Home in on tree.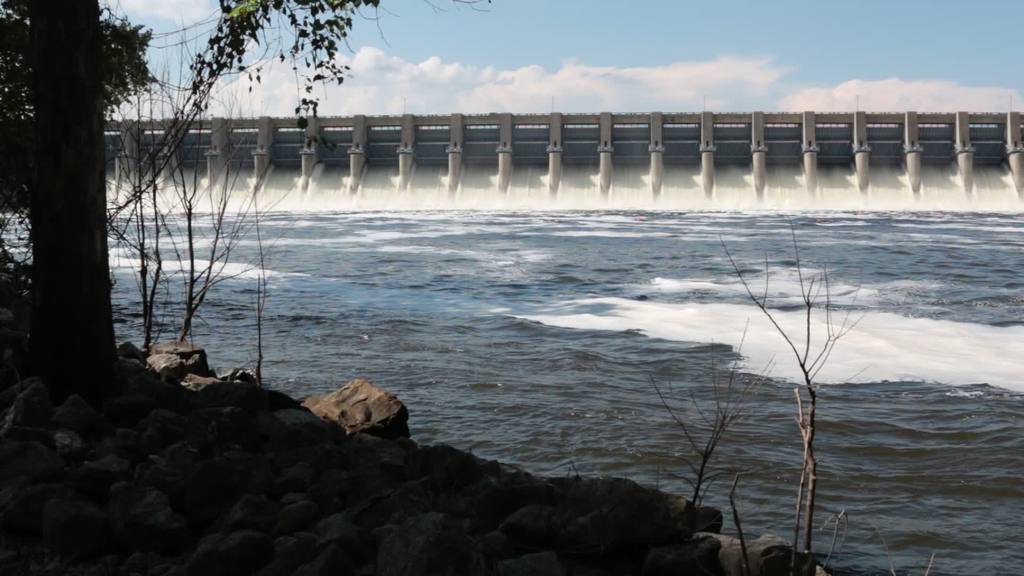
Homed in at (x1=102, y1=0, x2=393, y2=153).
